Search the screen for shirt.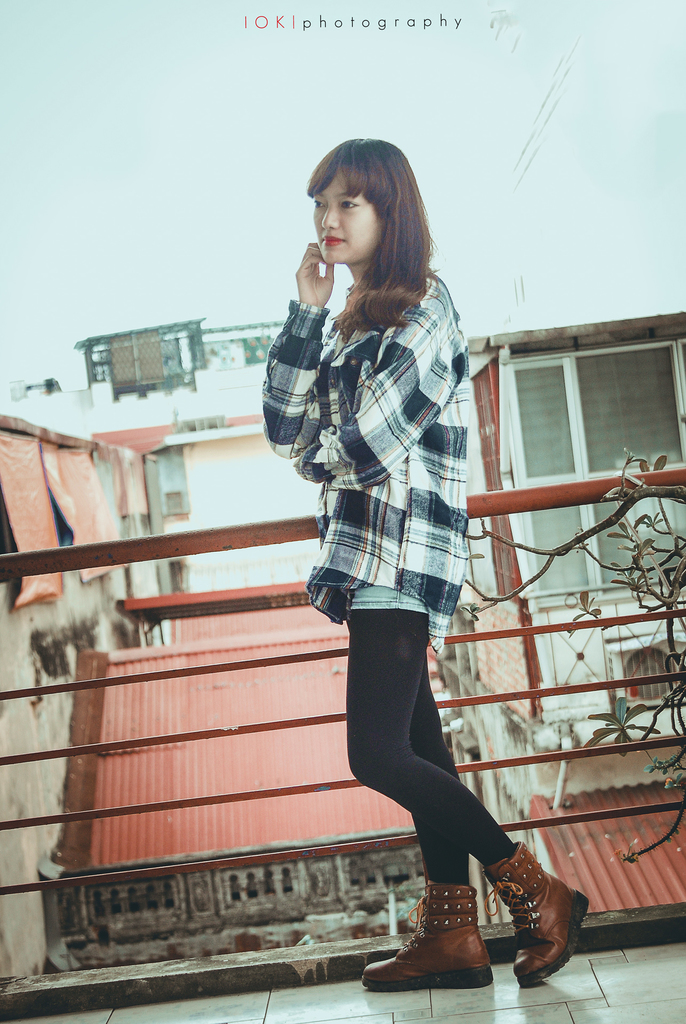
Found at bbox=(280, 232, 482, 607).
